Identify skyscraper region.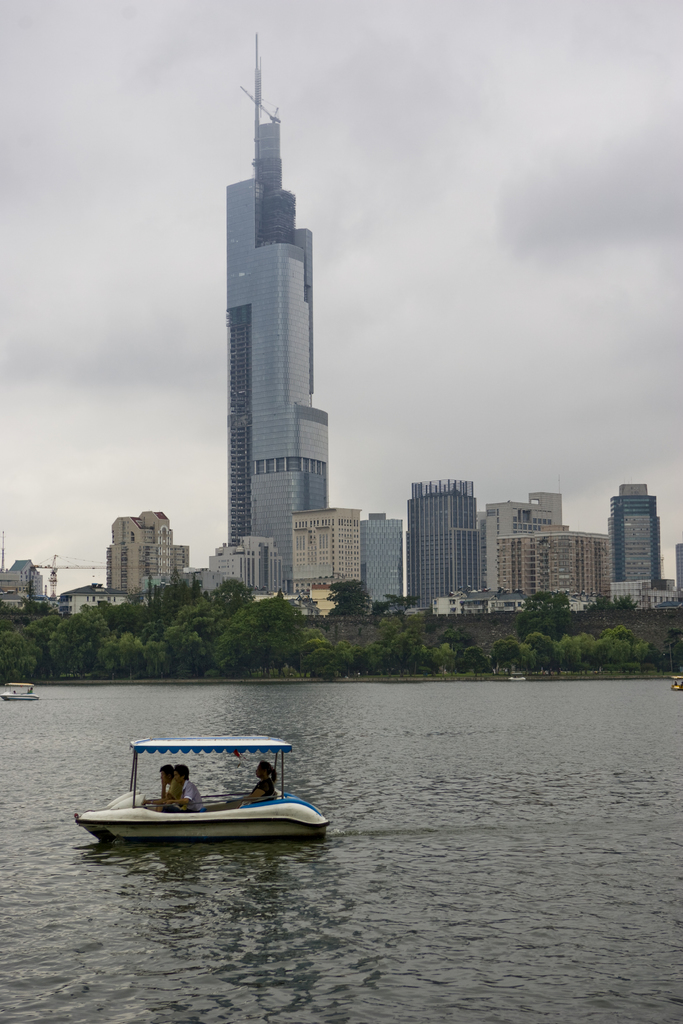
Region: l=202, t=32, r=346, b=597.
